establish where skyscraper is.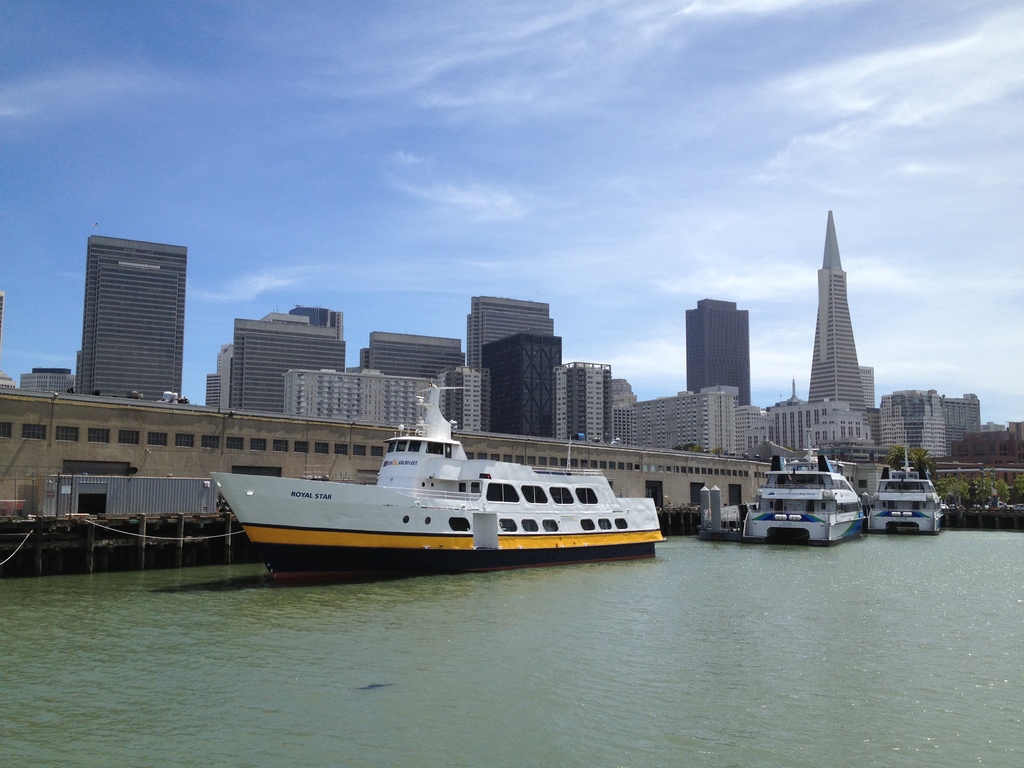
Established at l=290, t=303, r=351, b=342.
